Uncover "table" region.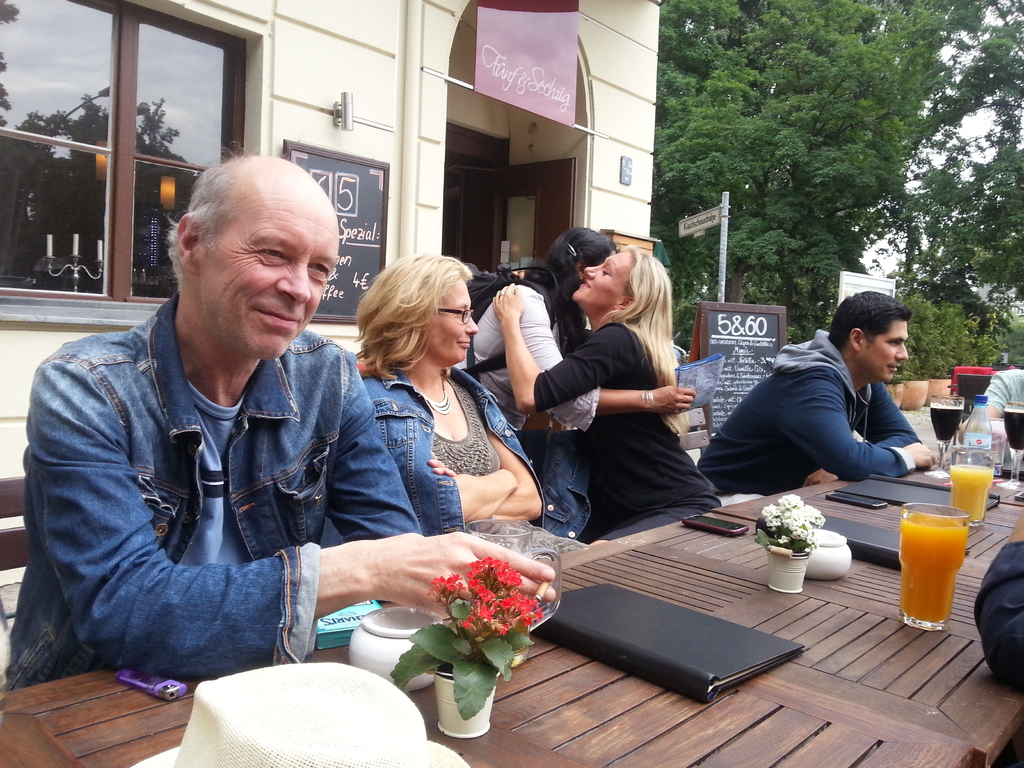
Uncovered: 0 461 1023 767.
